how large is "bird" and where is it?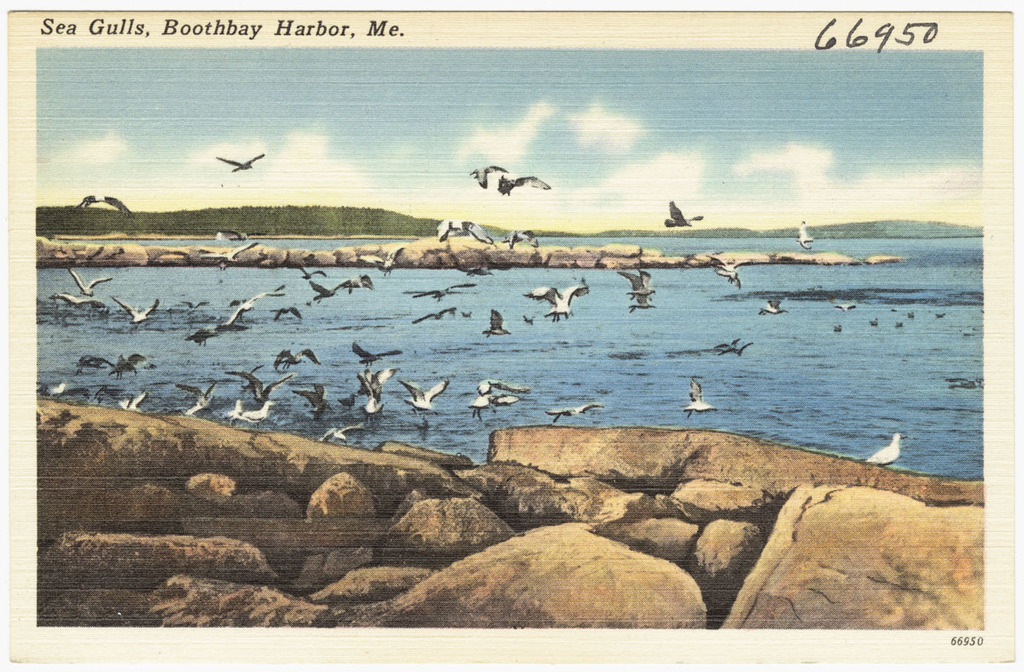
Bounding box: 796:223:824:250.
